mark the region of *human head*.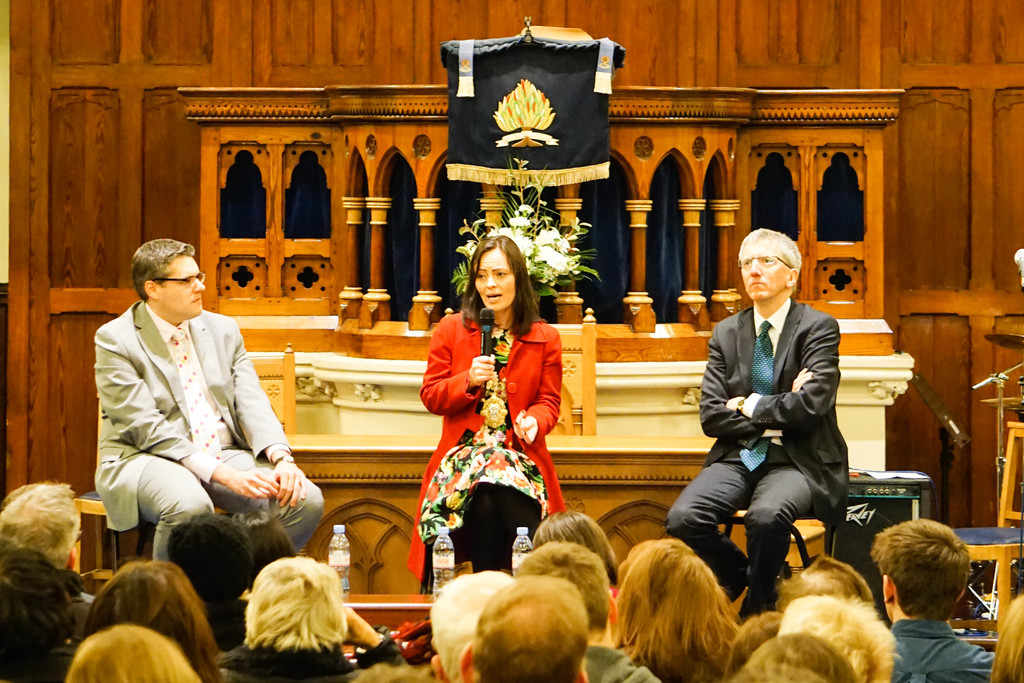
Region: x1=428 y1=573 x2=509 y2=682.
